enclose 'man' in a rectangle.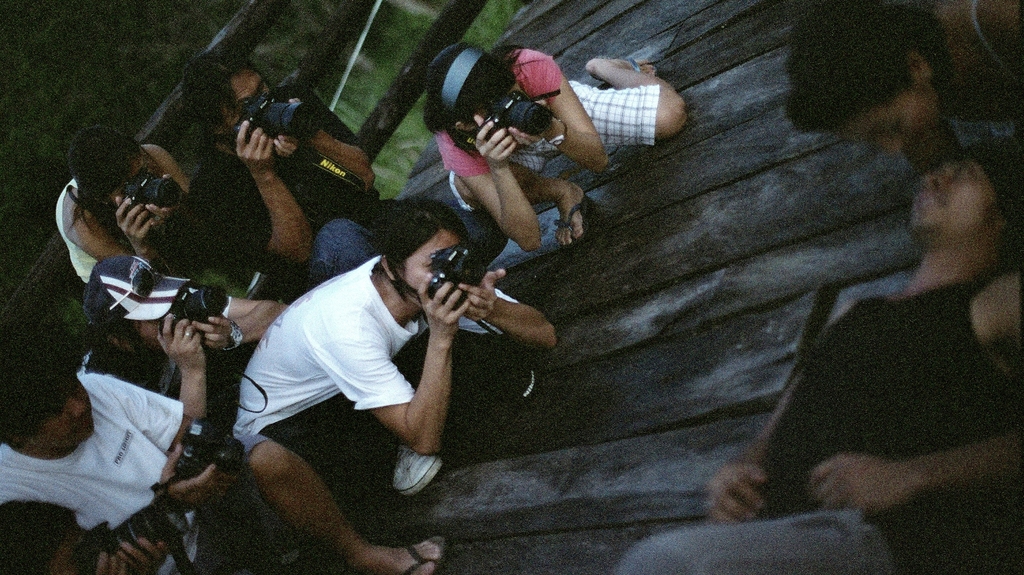
(225, 200, 557, 574).
